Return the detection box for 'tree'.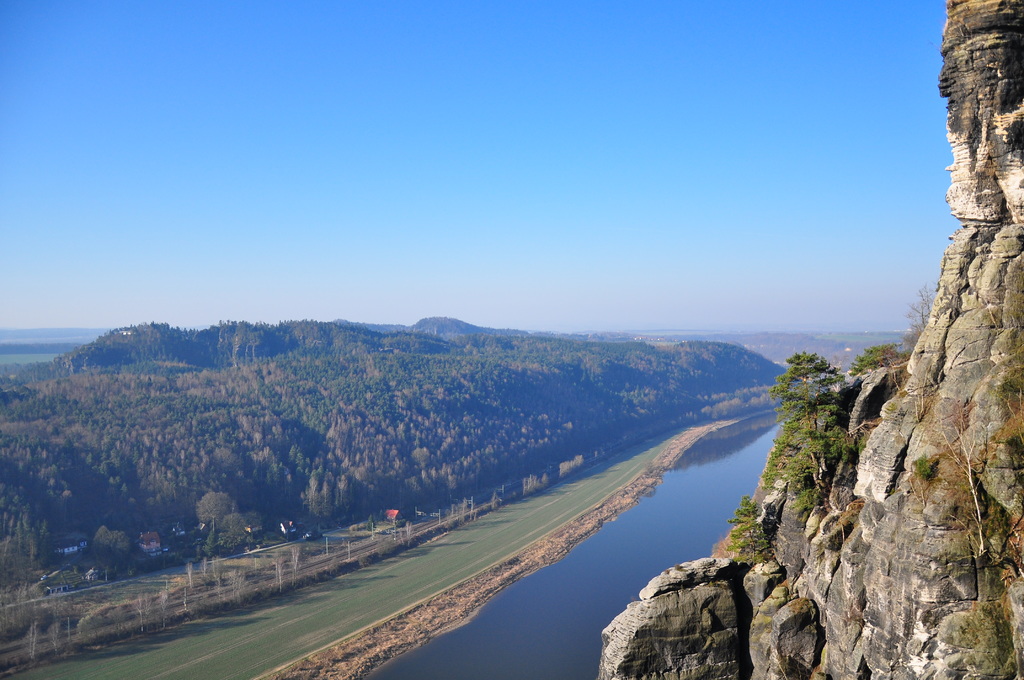
box(771, 351, 864, 505).
